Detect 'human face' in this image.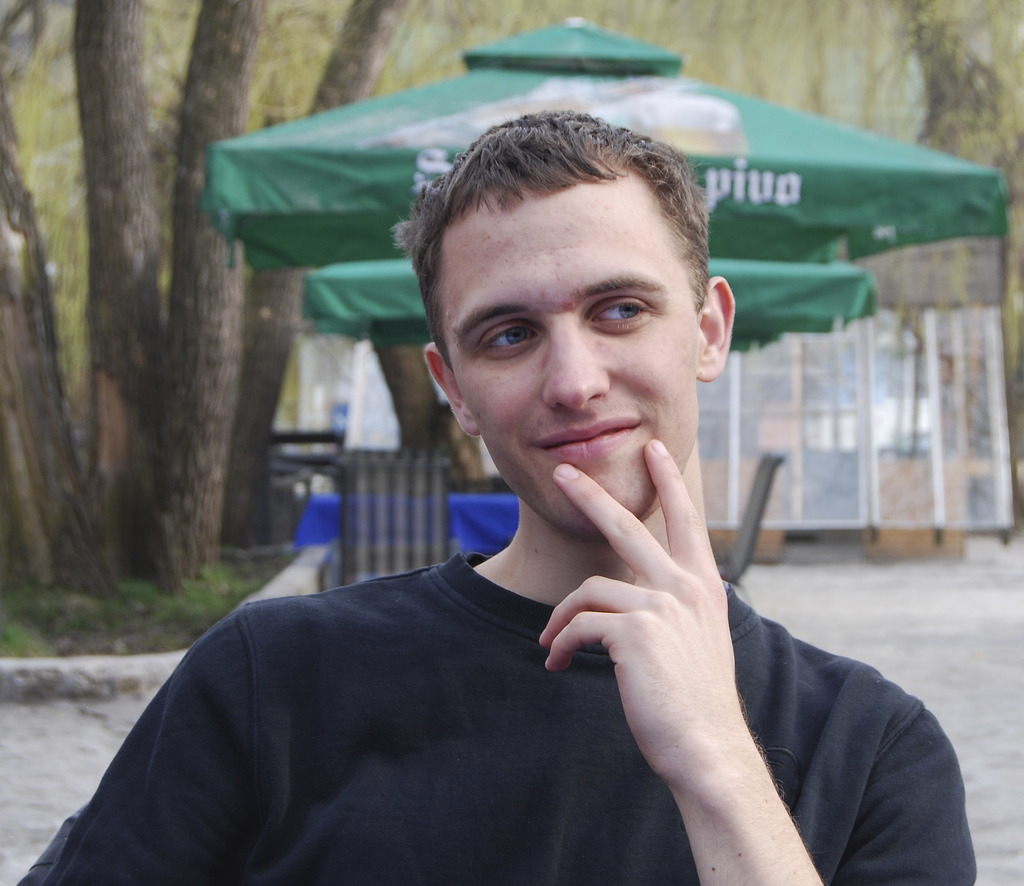
Detection: (x1=446, y1=179, x2=691, y2=541).
